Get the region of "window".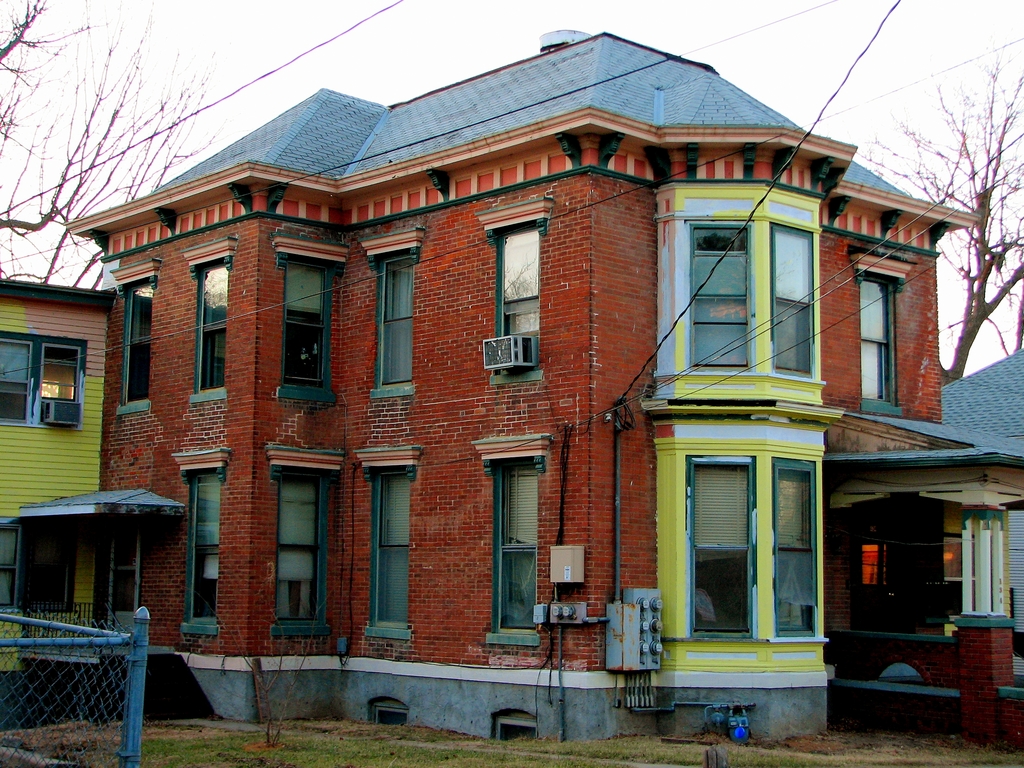
0,332,87,436.
